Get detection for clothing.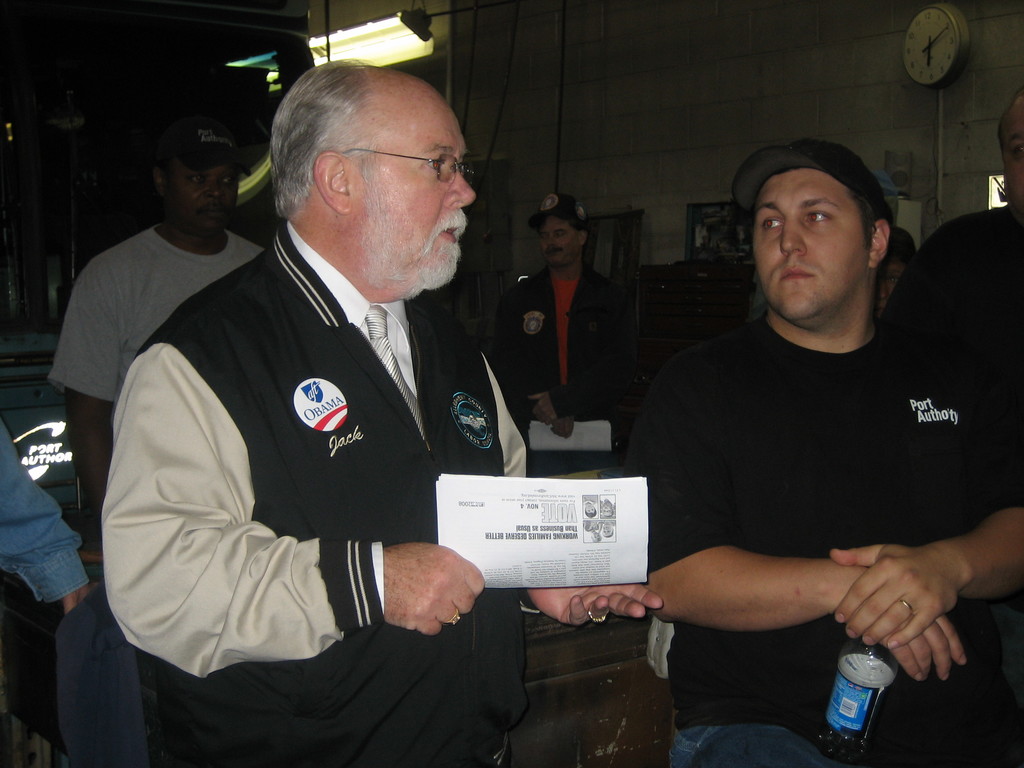
Detection: 51 218 259 409.
